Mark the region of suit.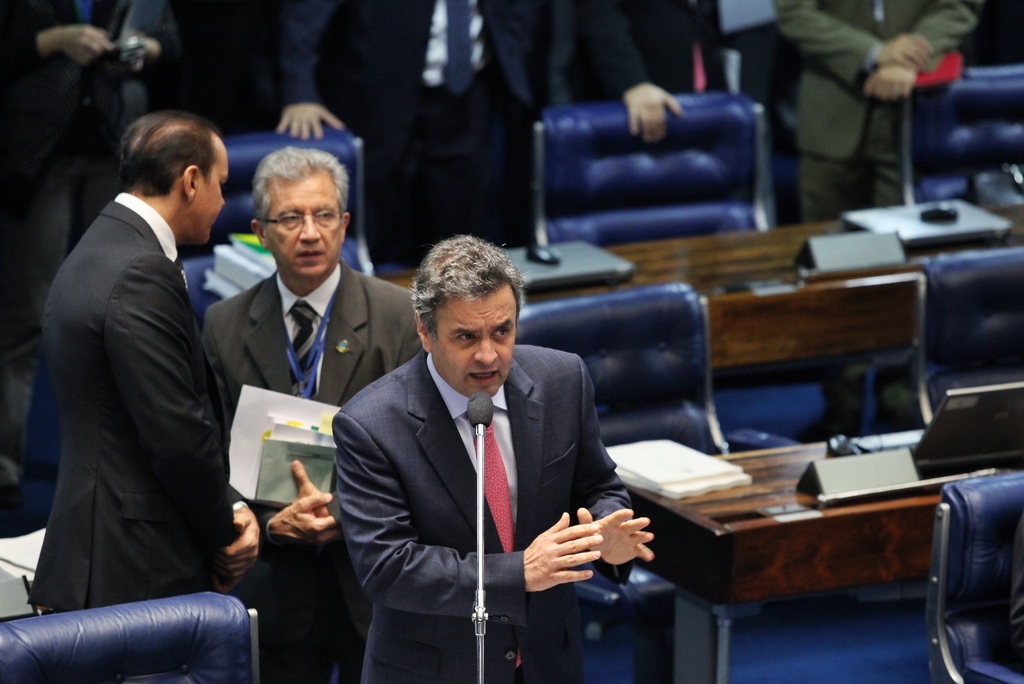
Region: <region>328, 271, 635, 671</region>.
